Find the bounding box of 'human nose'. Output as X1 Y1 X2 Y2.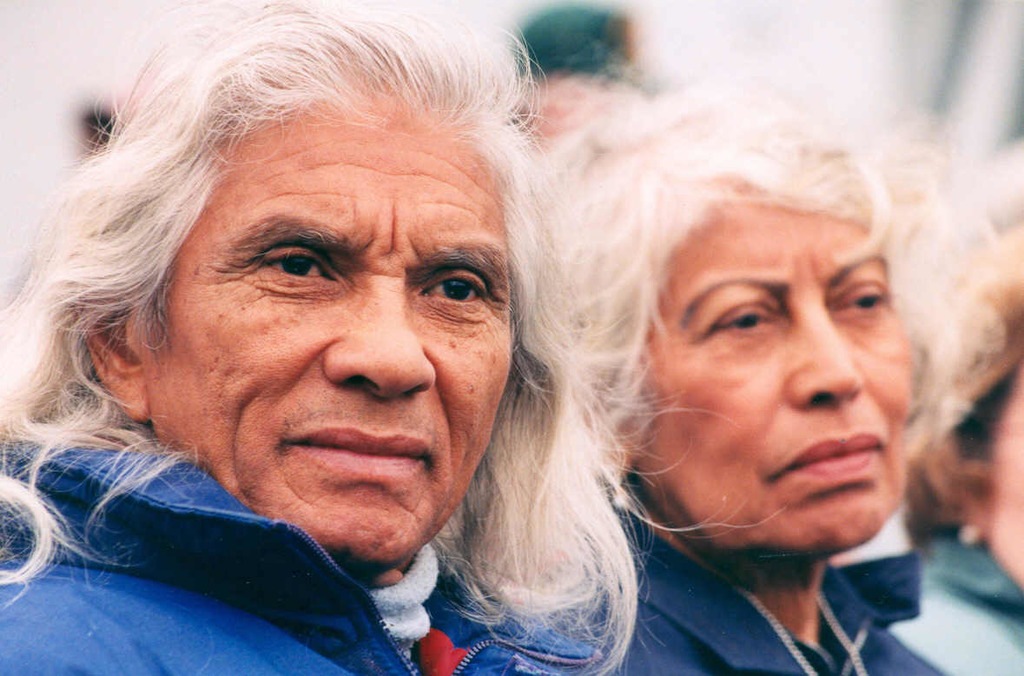
324 281 435 397.
